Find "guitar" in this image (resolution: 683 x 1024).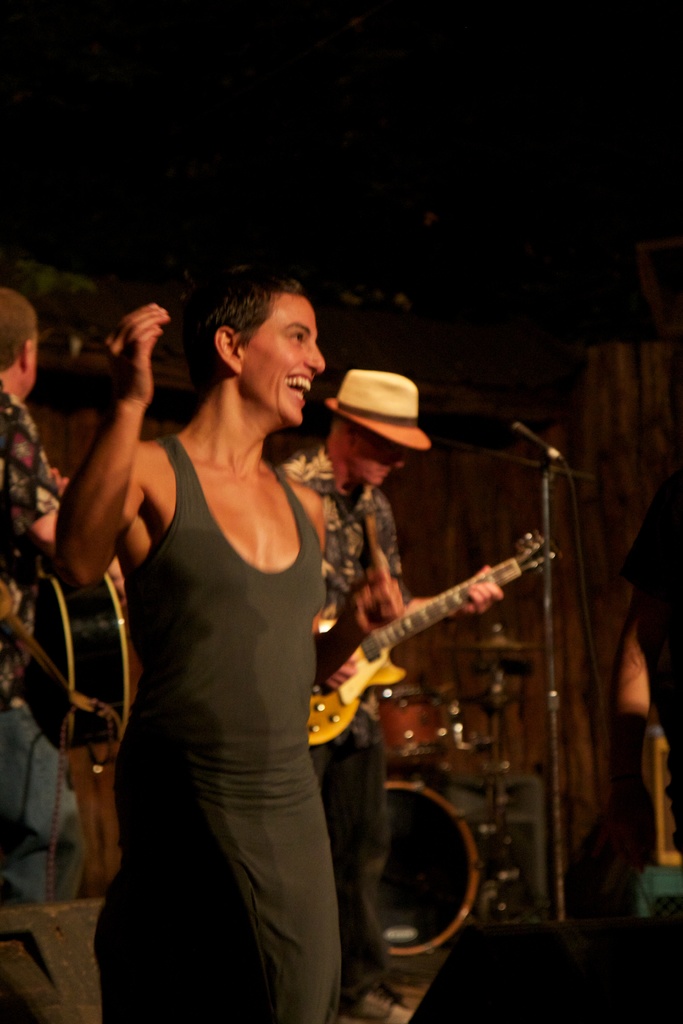
locate(302, 525, 556, 763).
